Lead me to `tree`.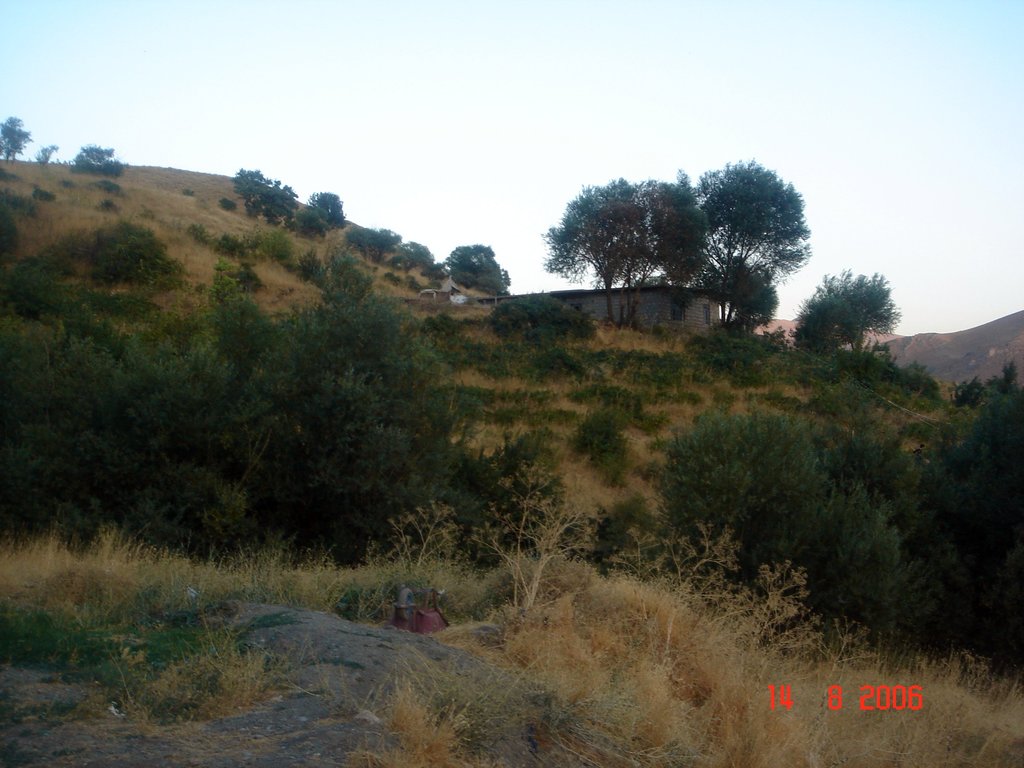
Lead to [x1=477, y1=241, x2=496, y2=264].
